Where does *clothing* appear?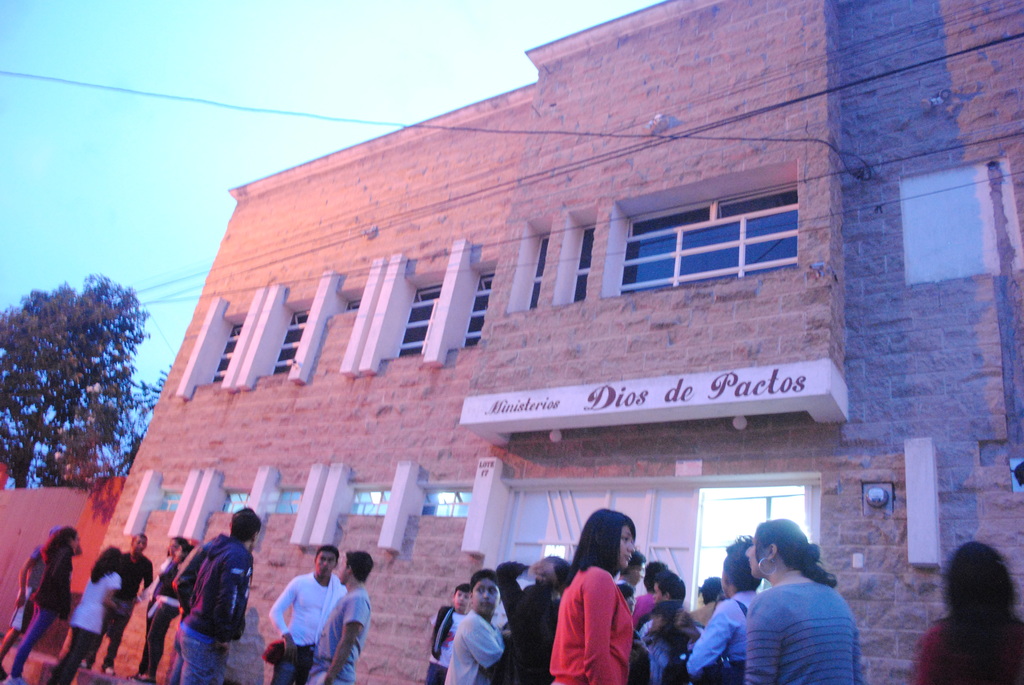
Appears at left=10, top=541, right=50, bottom=631.
